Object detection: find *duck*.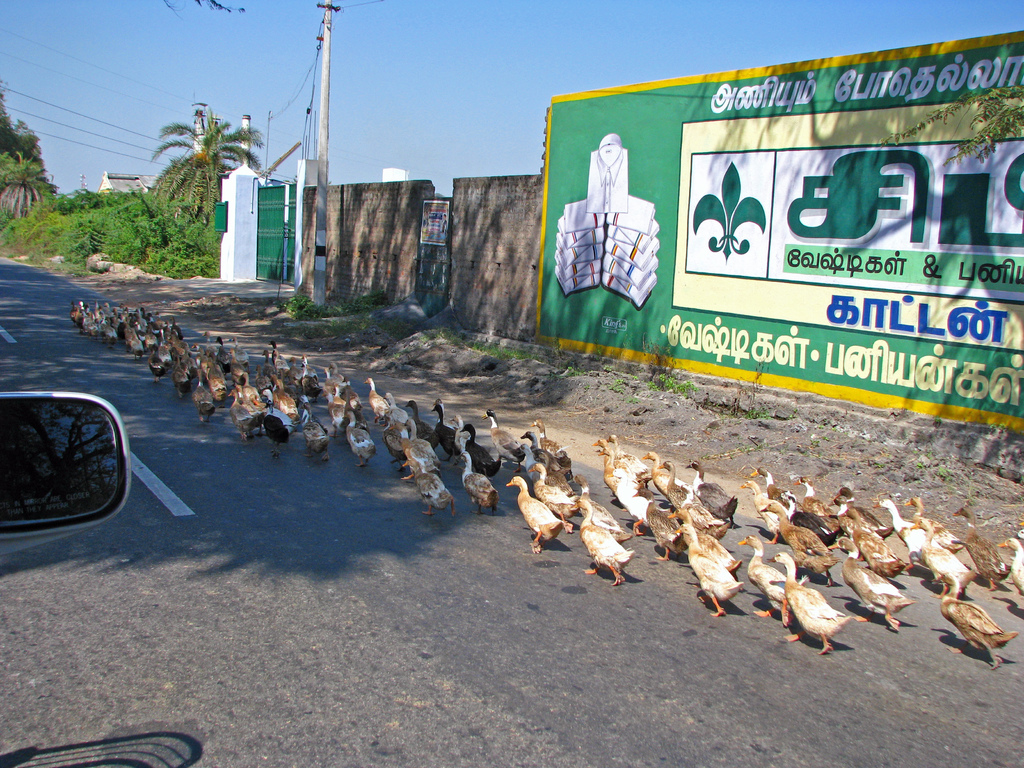
595:450:637:511.
